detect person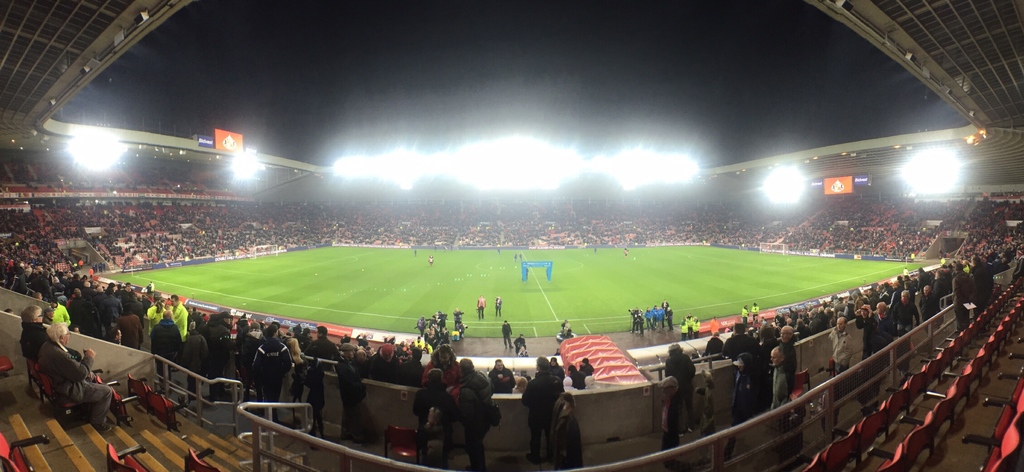
left=366, top=343, right=405, bottom=386
